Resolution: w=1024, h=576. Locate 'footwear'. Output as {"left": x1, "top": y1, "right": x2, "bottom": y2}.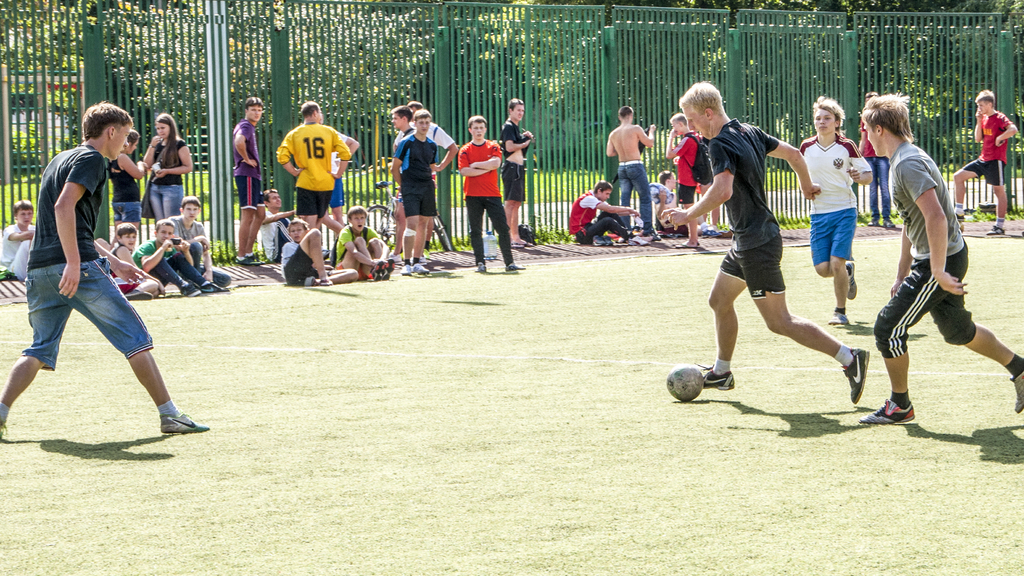
{"left": 249, "top": 255, "right": 260, "bottom": 266}.
